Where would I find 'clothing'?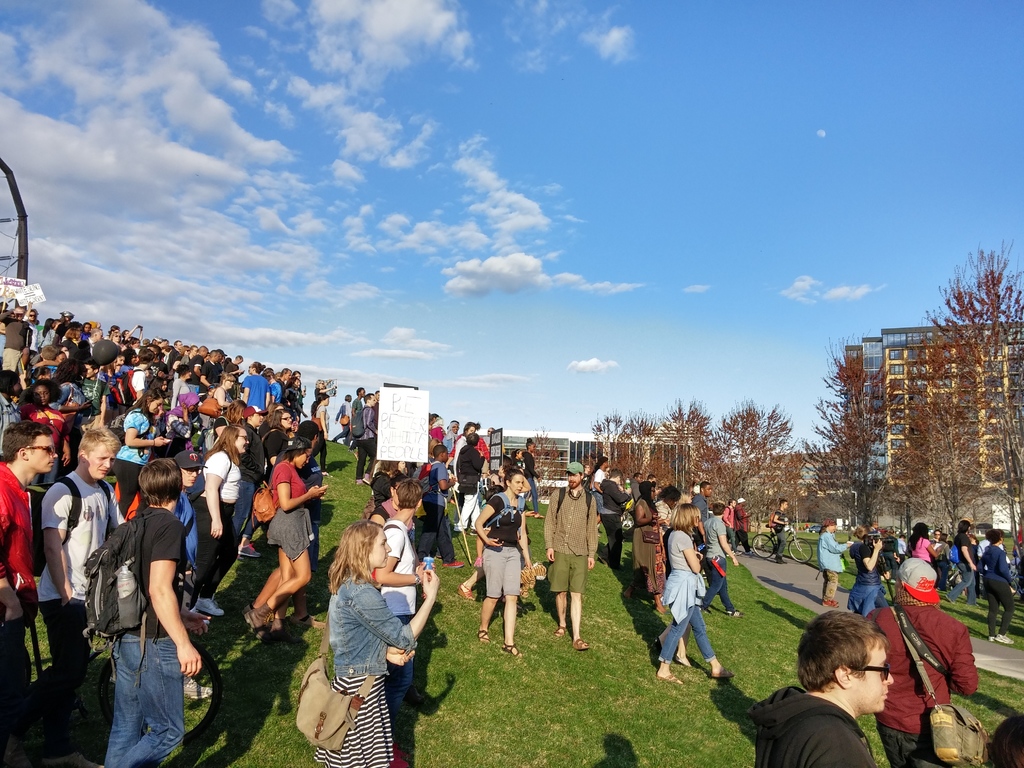
At <region>266, 380, 280, 401</region>.
